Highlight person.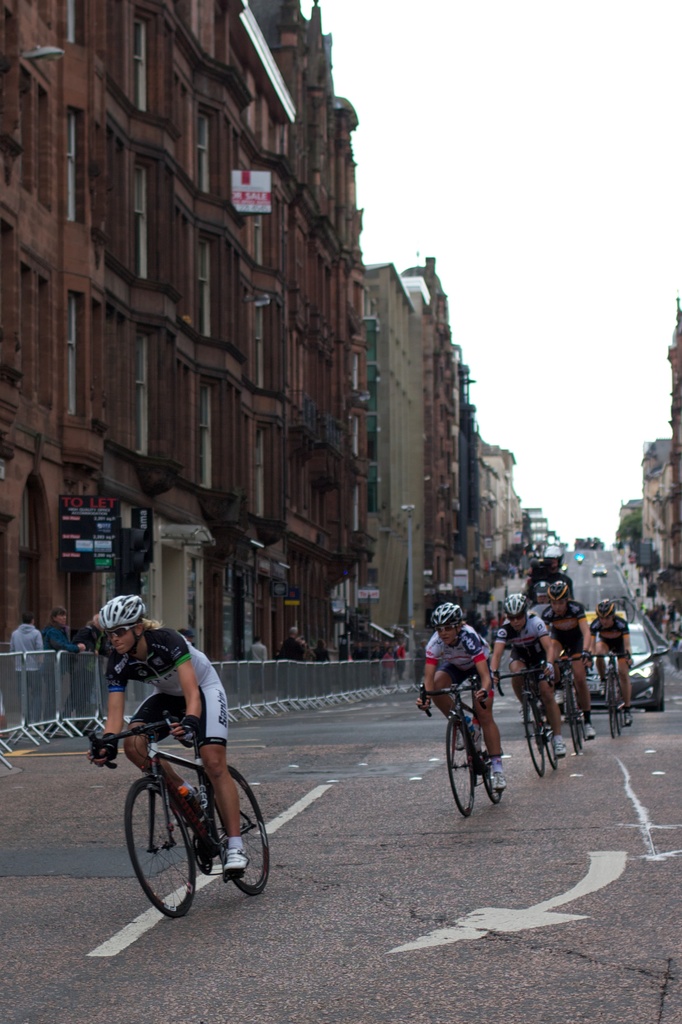
Highlighted region: <box>488,596,572,757</box>.
